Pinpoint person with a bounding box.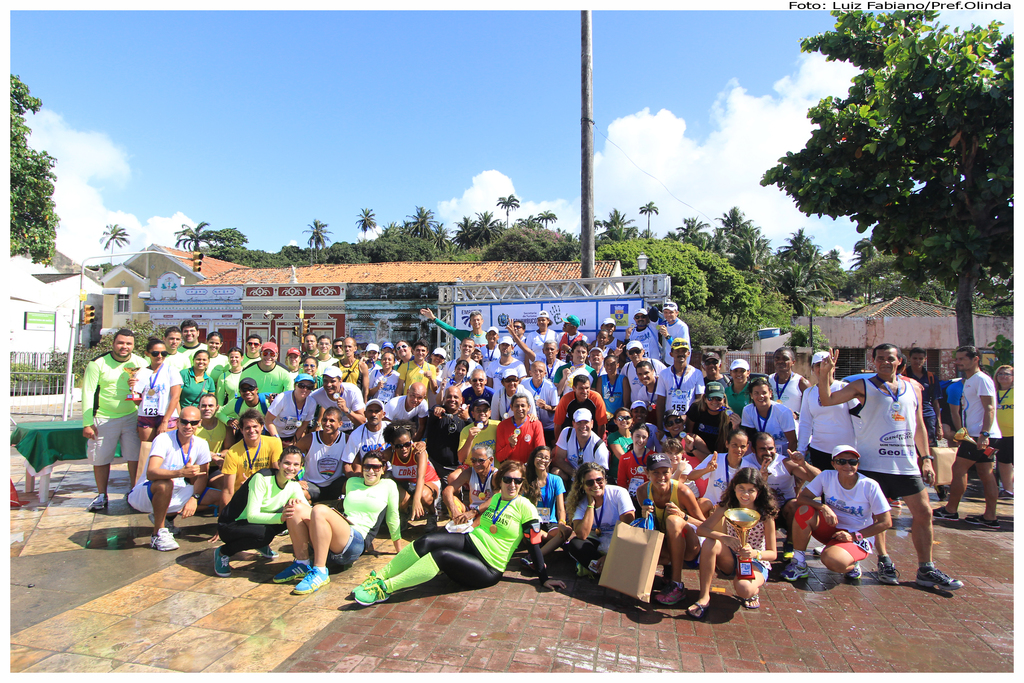
[x1=394, y1=340, x2=415, y2=363].
